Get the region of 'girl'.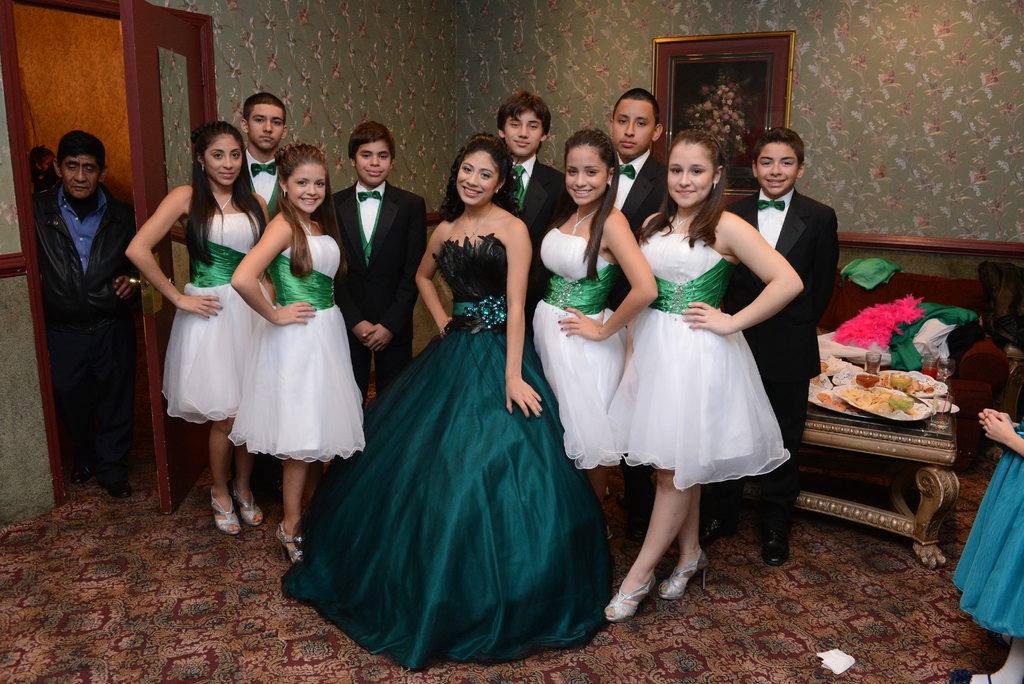
229:142:369:557.
